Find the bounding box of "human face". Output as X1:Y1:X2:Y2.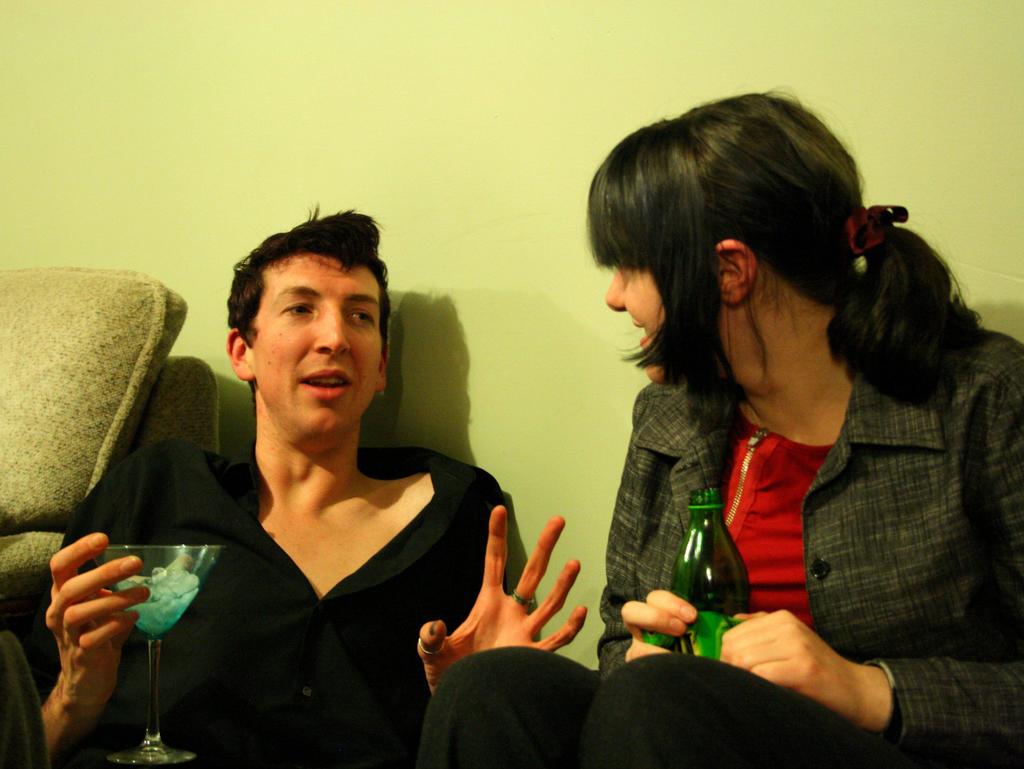
250:255:381:435.
